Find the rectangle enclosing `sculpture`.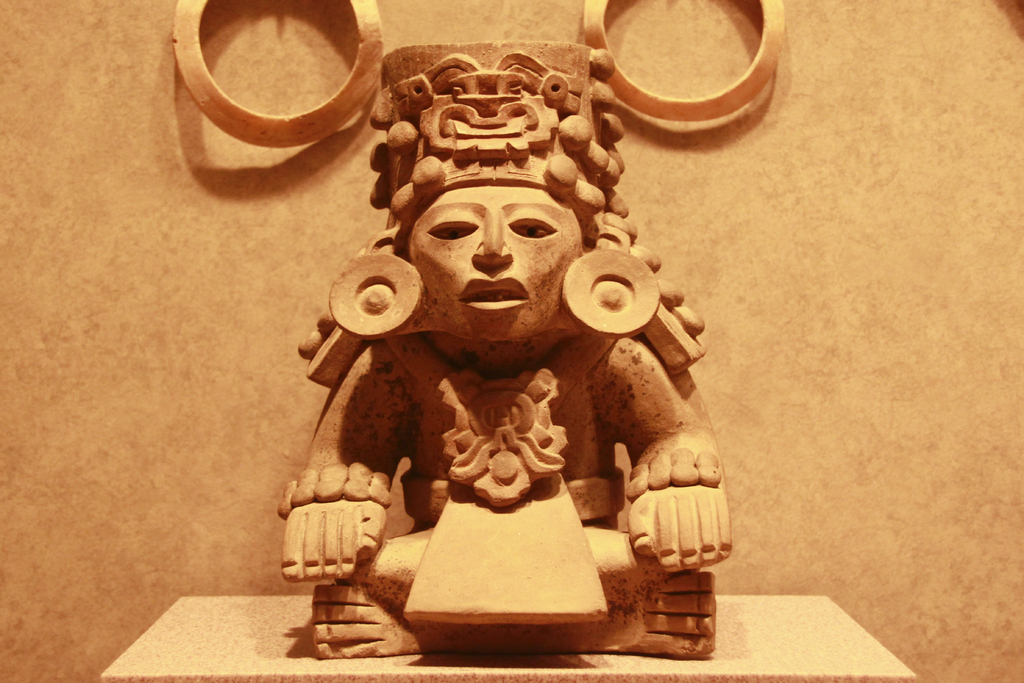
detection(257, 26, 755, 667).
